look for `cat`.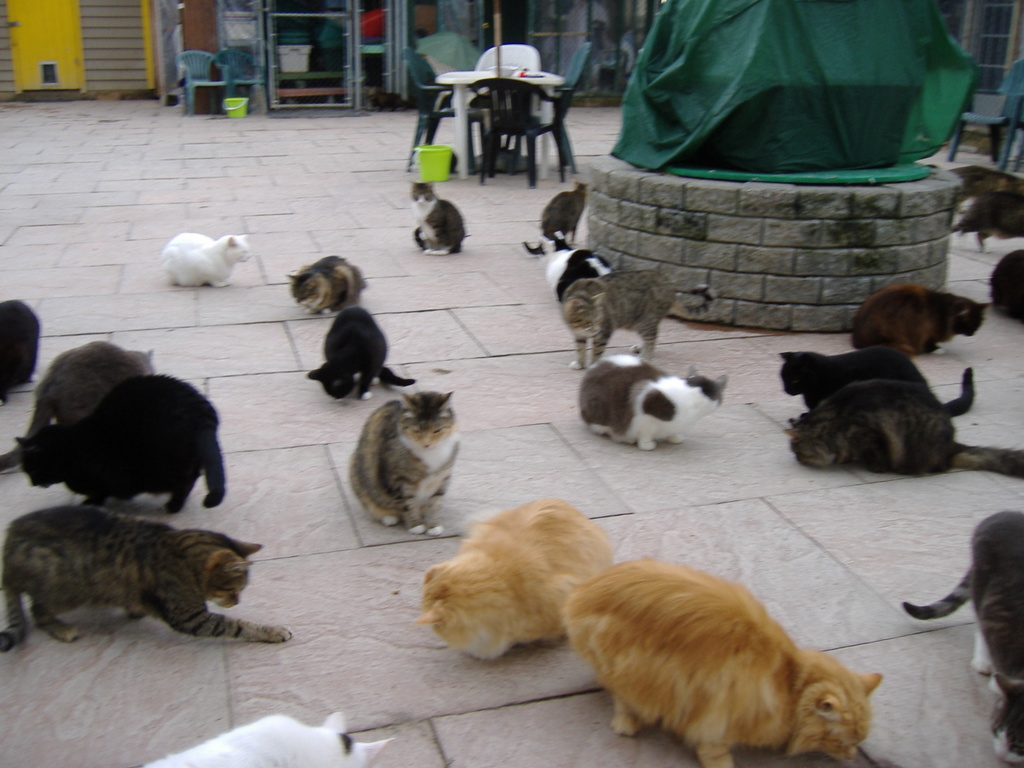
Found: BBox(580, 352, 728, 451).
